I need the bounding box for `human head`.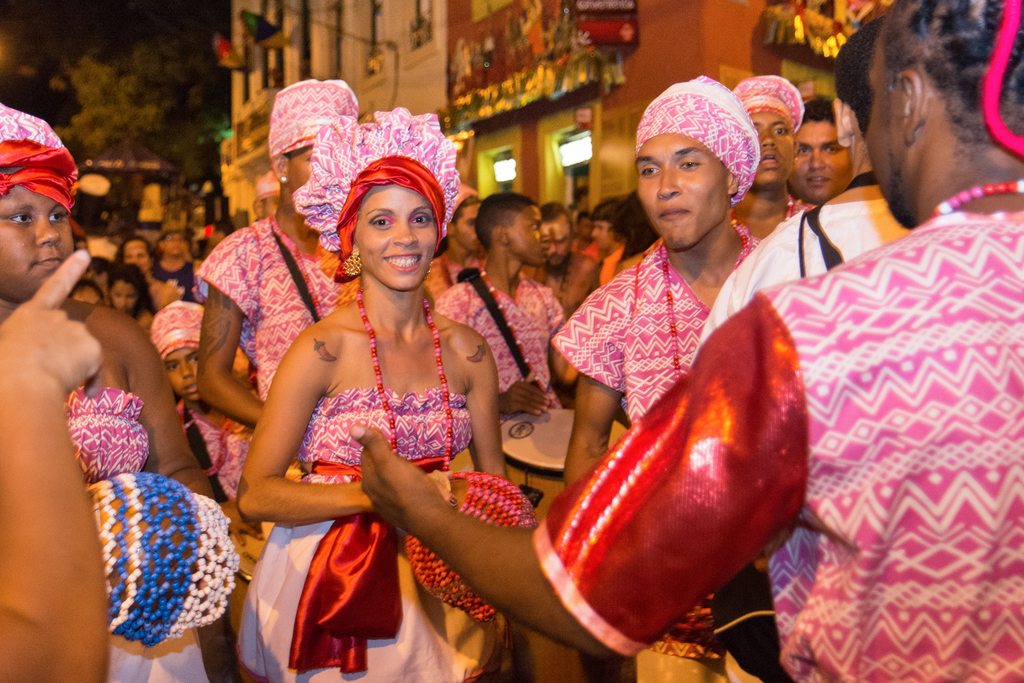
Here it is: <bbox>755, 111, 797, 194</bbox>.
